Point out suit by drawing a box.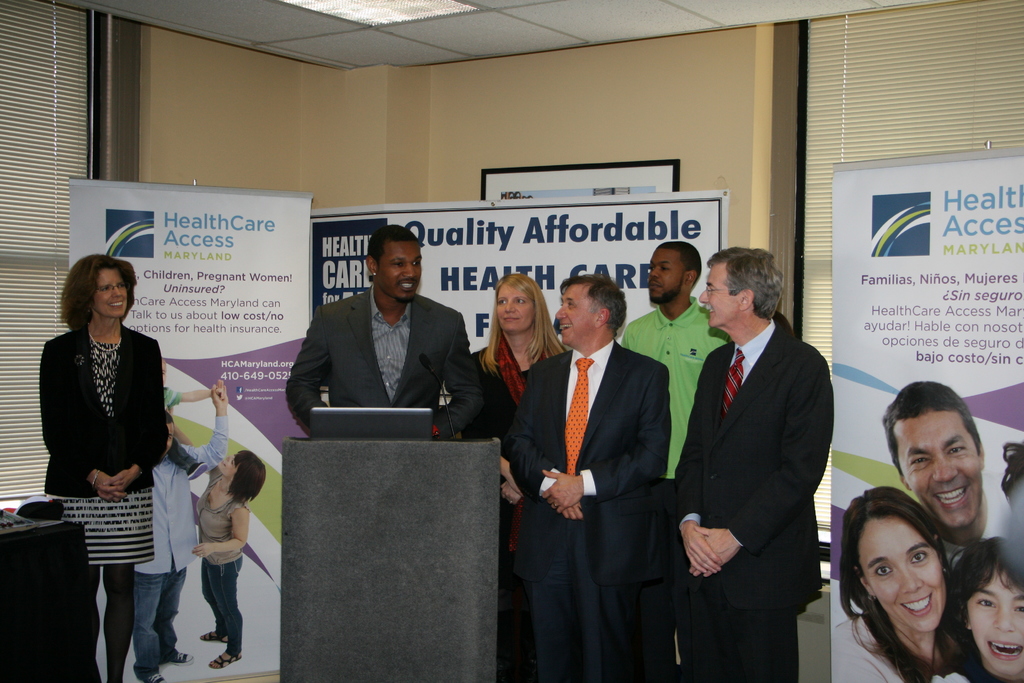
[x1=676, y1=311, x2=833, y2=682].
